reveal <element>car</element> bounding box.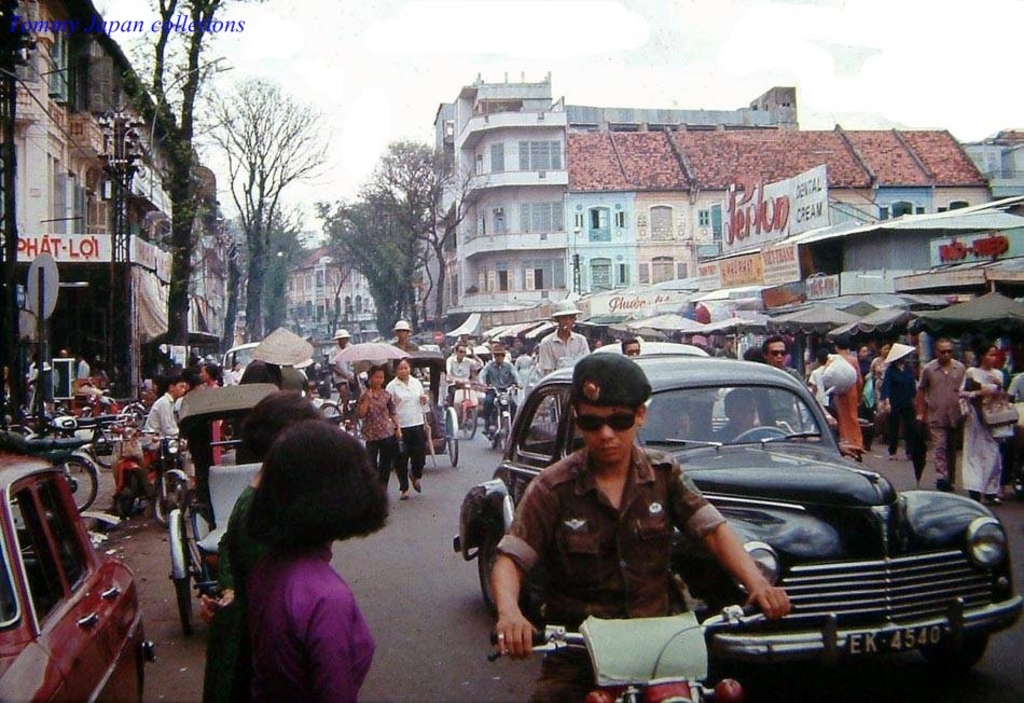
Revealed: pyautogui.locateOnScreen(221, 342, 281, 387).
